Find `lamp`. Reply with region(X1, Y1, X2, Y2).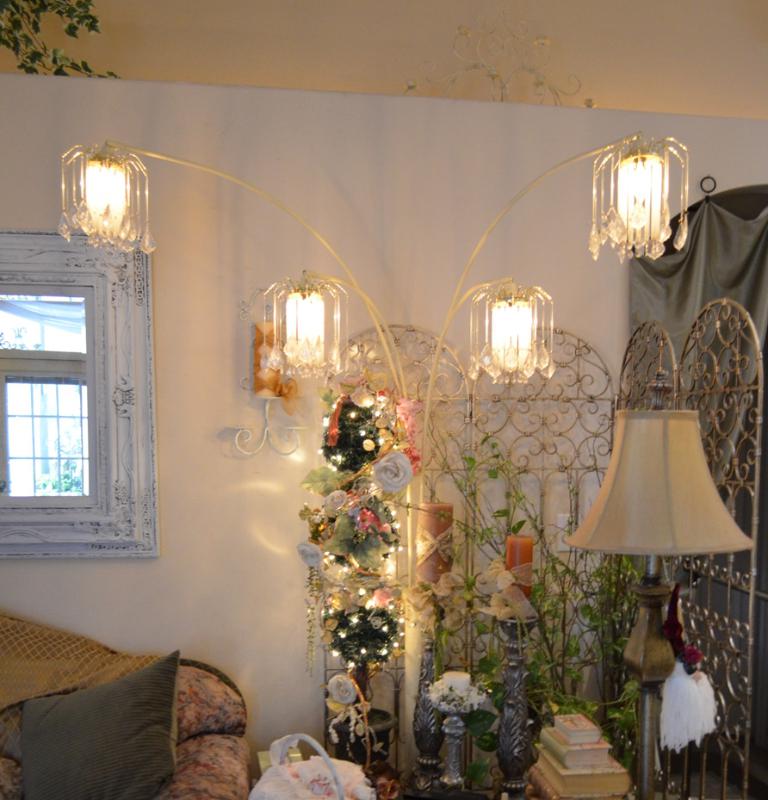
region(583, 340, 755, 665).
